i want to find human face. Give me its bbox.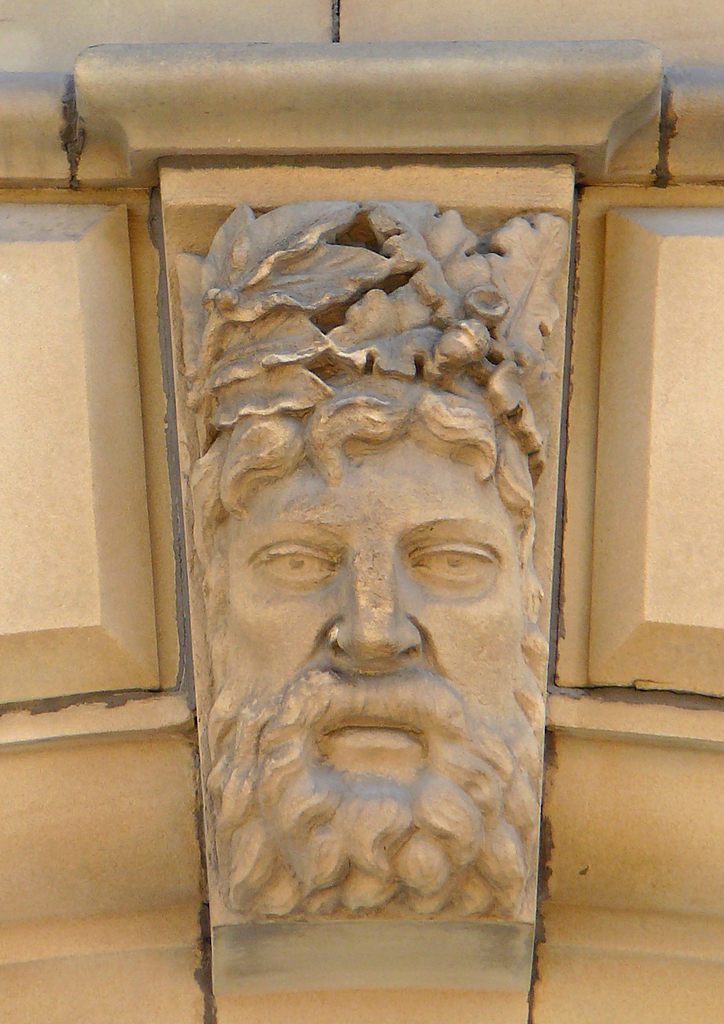
detection(225, 440, 527, 770).
